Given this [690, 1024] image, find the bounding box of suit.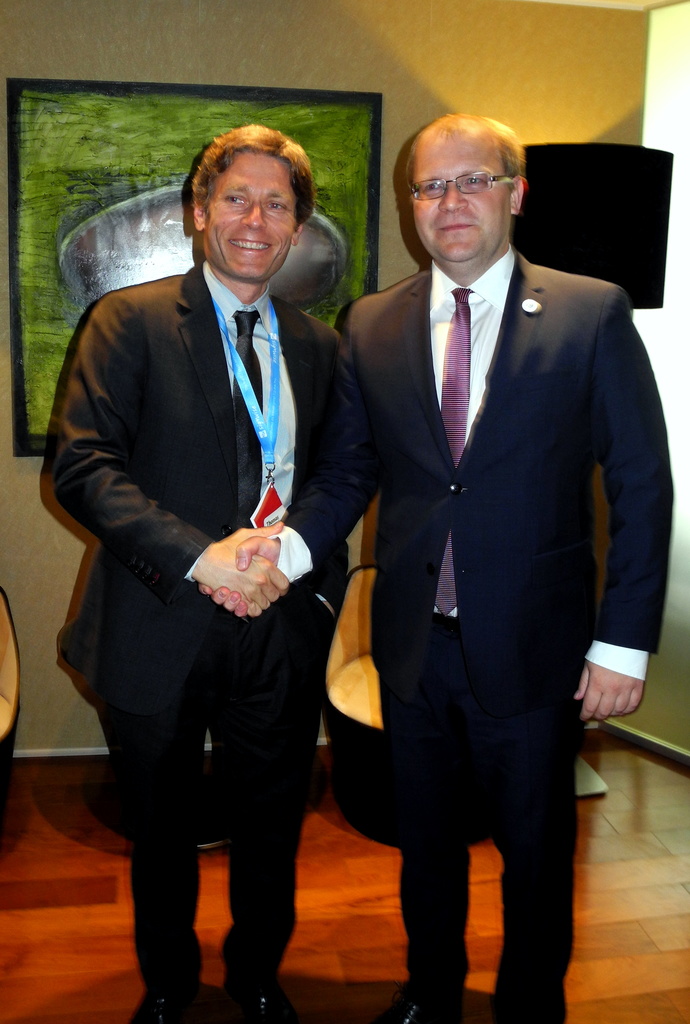
box(52, 260, 348, 1004).
